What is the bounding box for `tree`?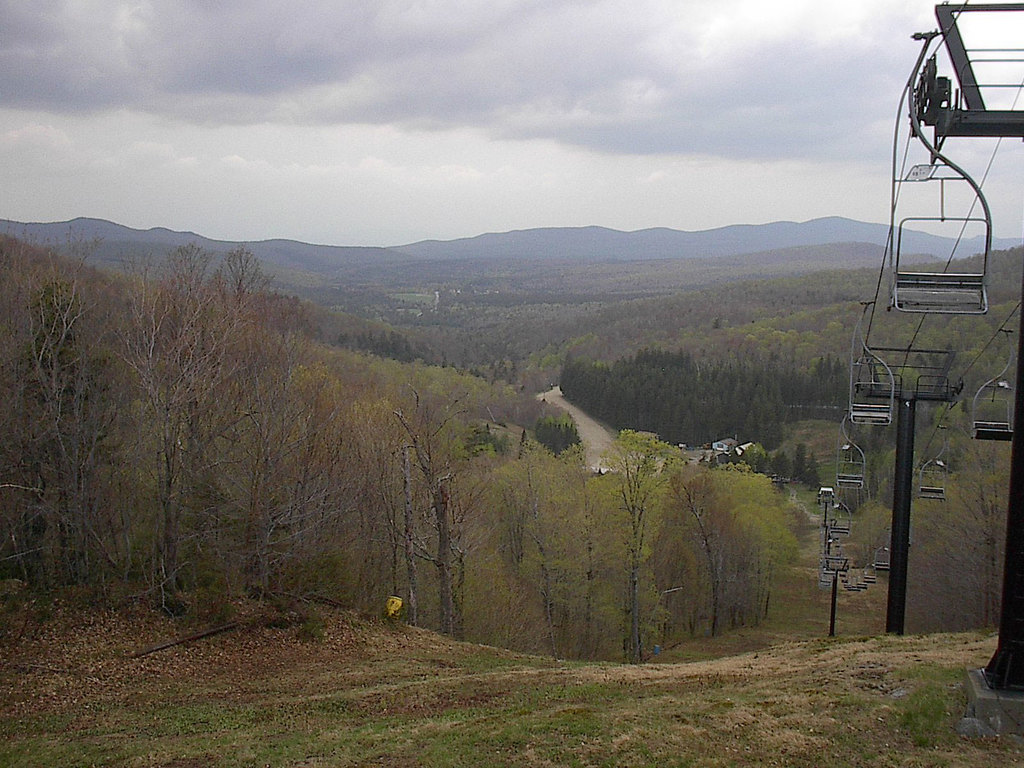
locate(625, 346, 696, 372).
